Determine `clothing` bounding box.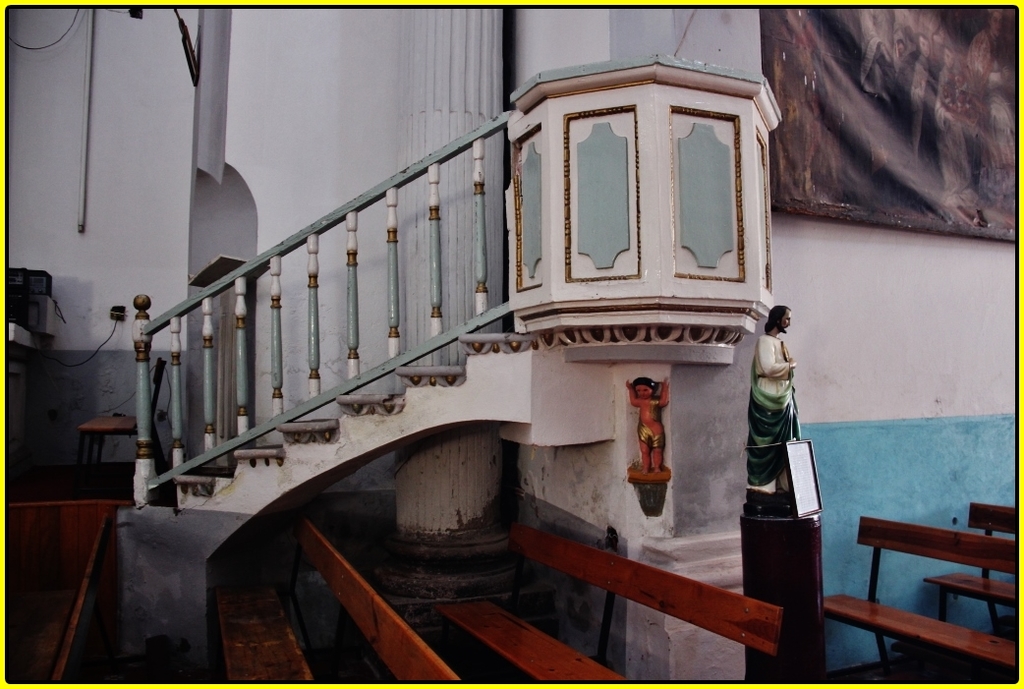
Determined: locate(749, 335, 795, 497).
